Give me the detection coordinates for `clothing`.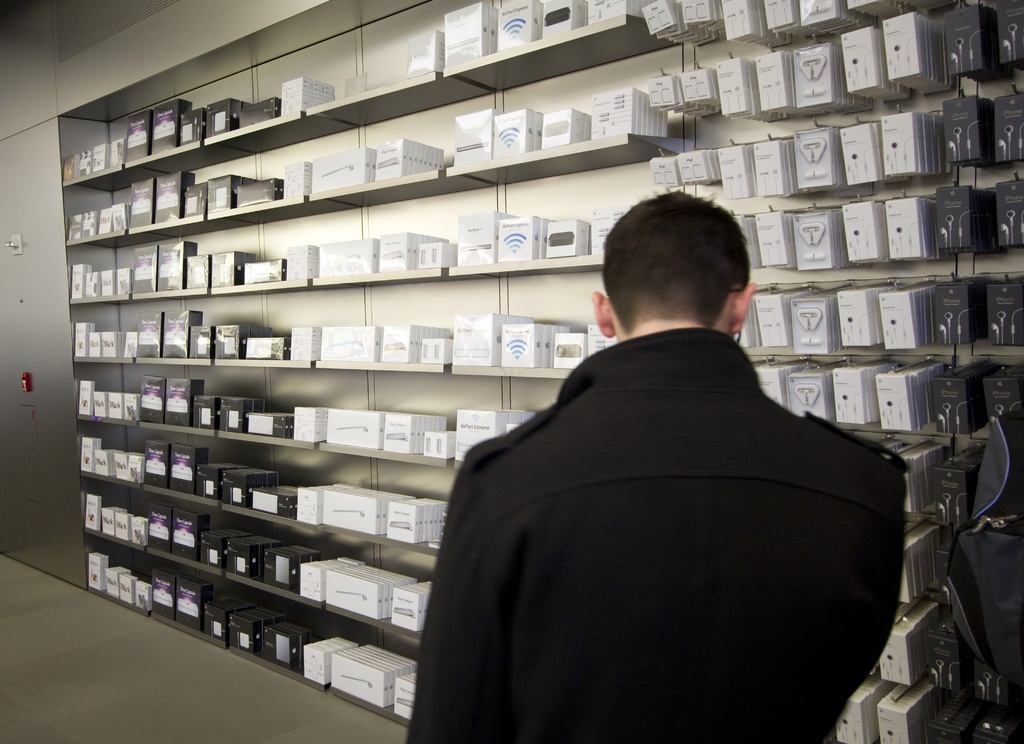
{"x1": 442, "y1": 293, "x2": 929, "y2": 743}.
